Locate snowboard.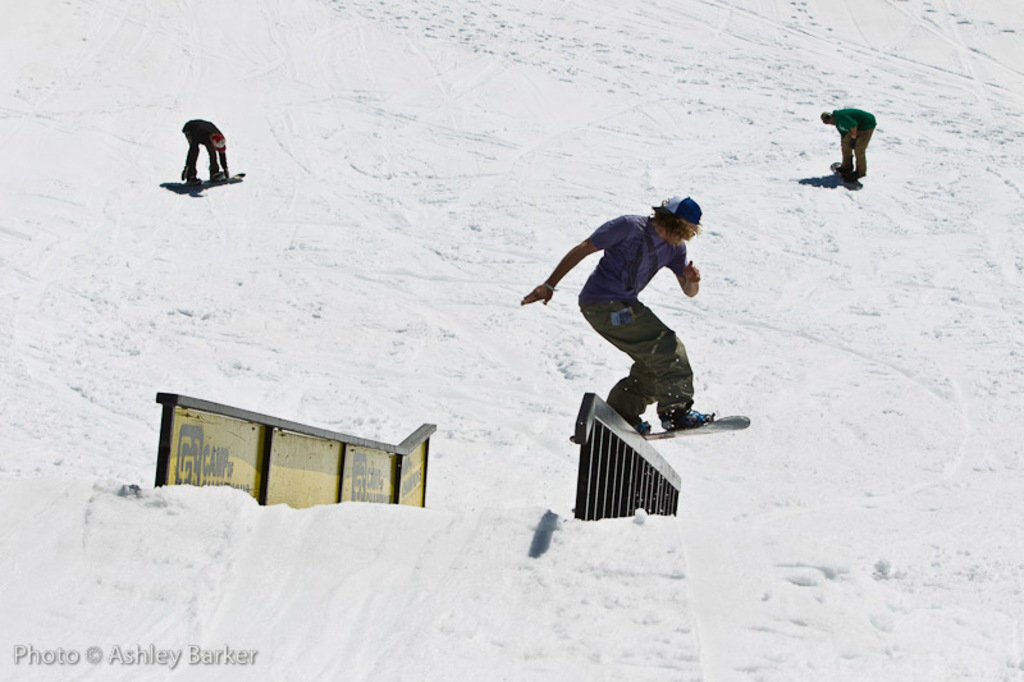
Bounding box: bbox=(625, 411, 749, 443).
